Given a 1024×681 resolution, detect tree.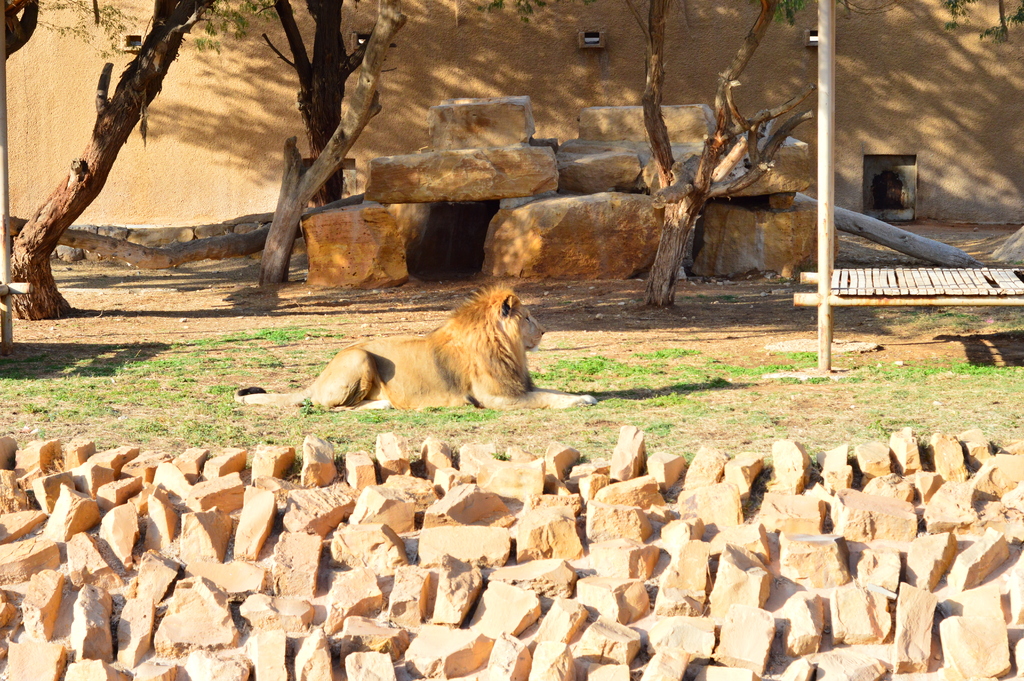
left=257, top=0, right=409, bottom=288.
